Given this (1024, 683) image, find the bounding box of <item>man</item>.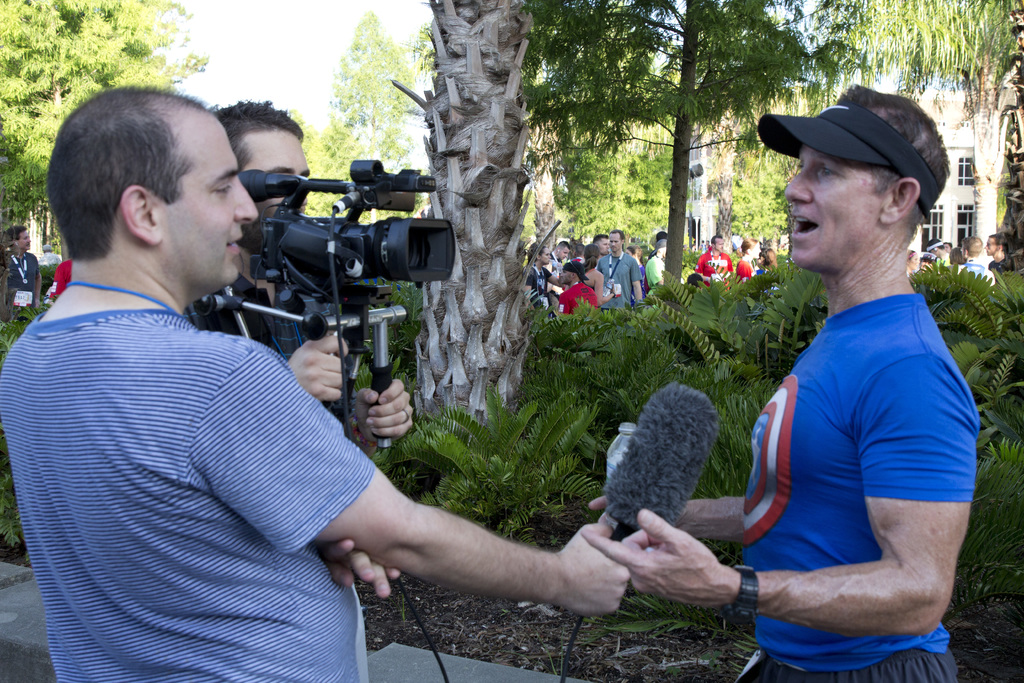
left=979, top=229, right=1011, bottom=273.
